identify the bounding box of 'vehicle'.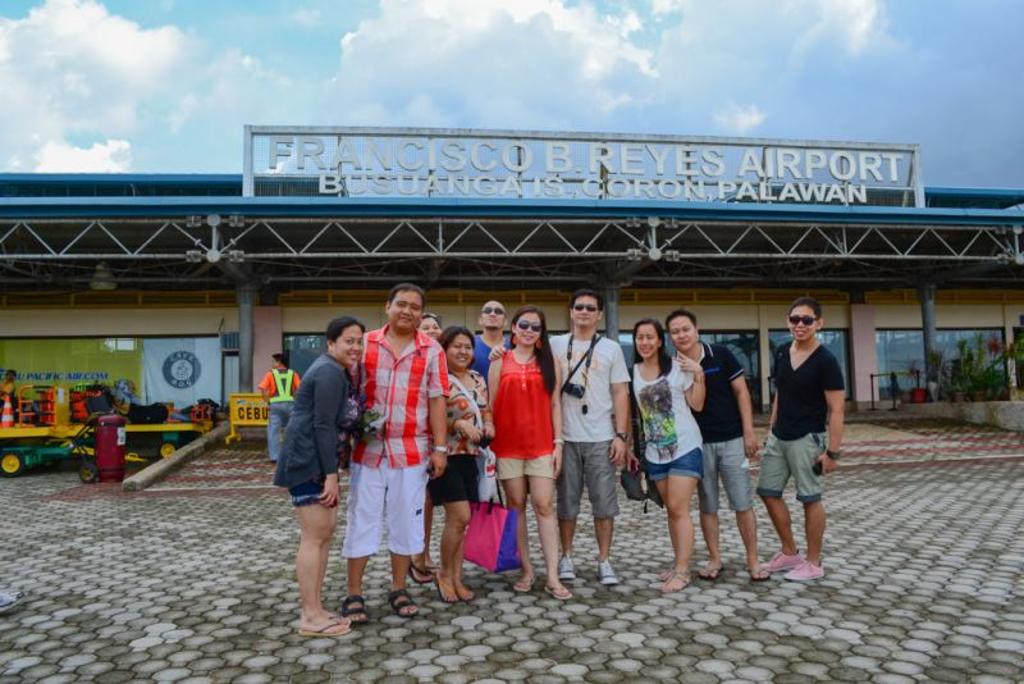
left=0, top=382, right=209, bottom=476.
